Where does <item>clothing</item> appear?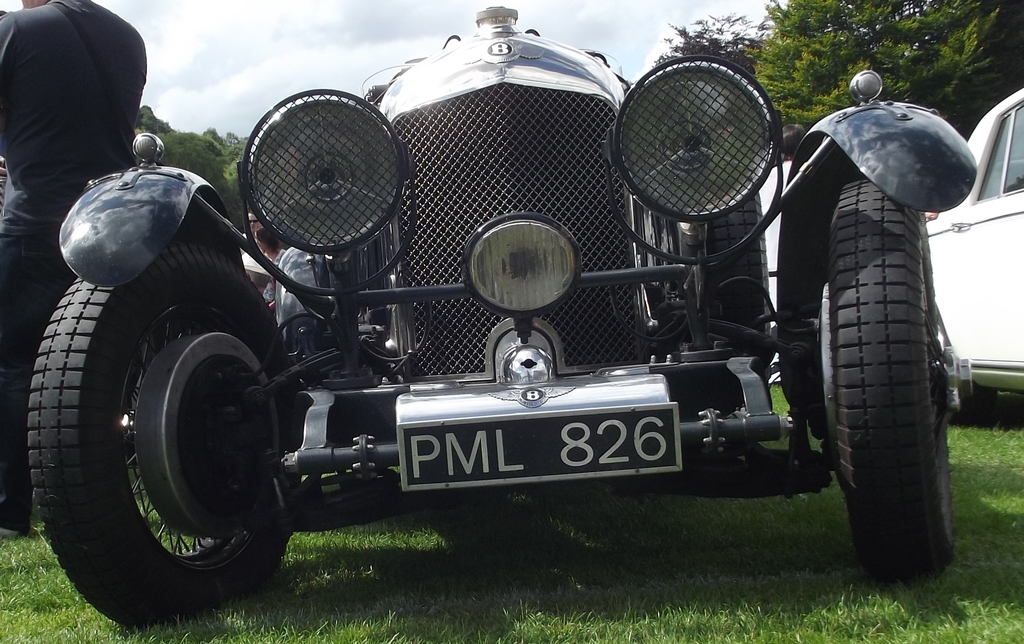
Appears at [x1=246, y1=232, x2=255, y2=261].
